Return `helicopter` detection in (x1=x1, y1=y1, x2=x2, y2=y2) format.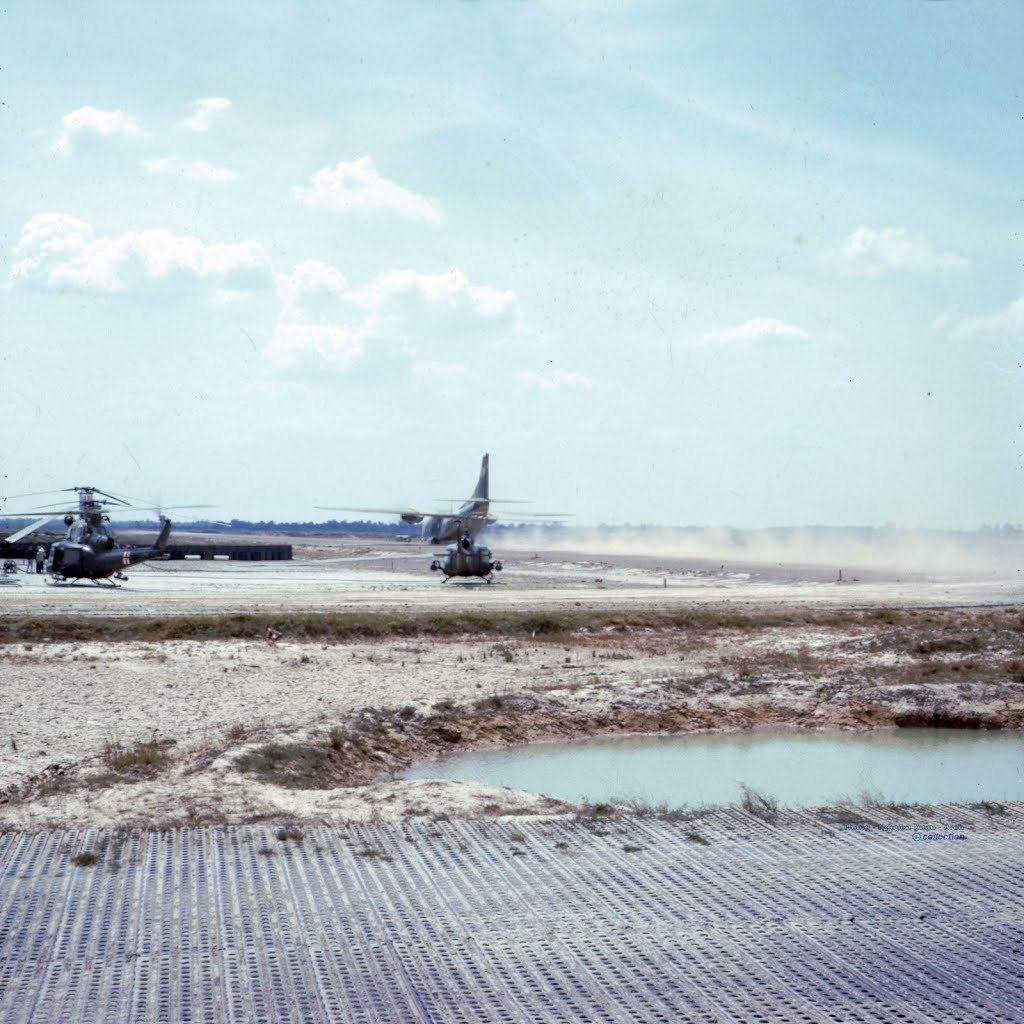
(x1=393, y1=459, x2=528, y2=582).
